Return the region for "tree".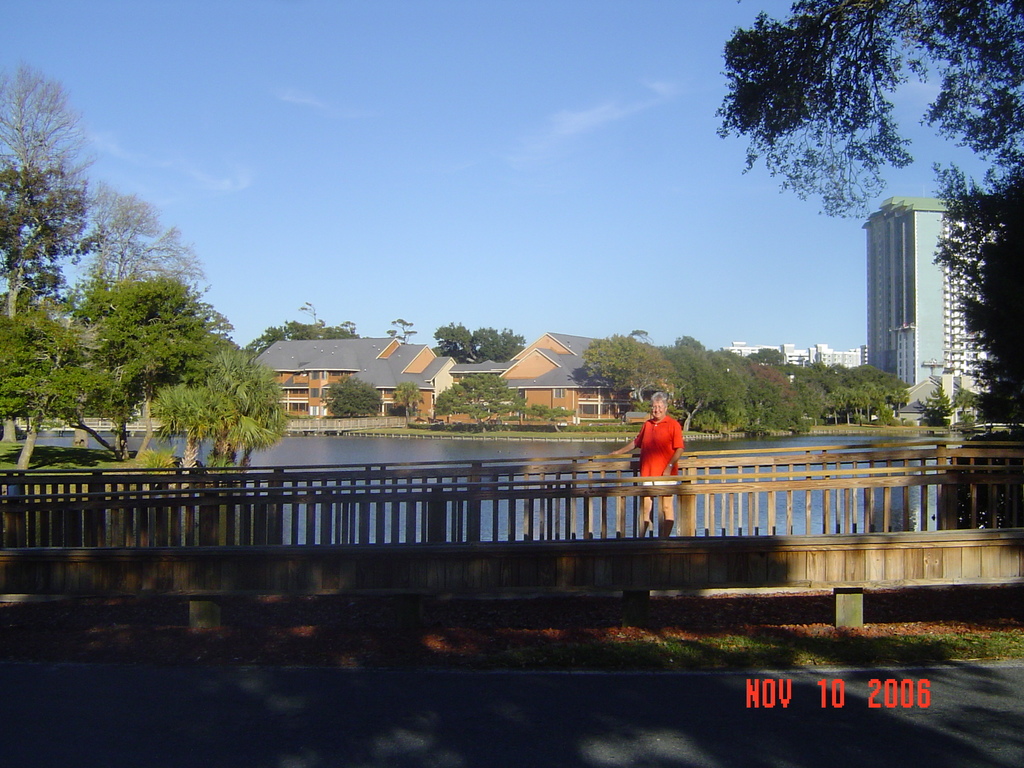
[x1=956, y1=385, x2=982, y2=426].
